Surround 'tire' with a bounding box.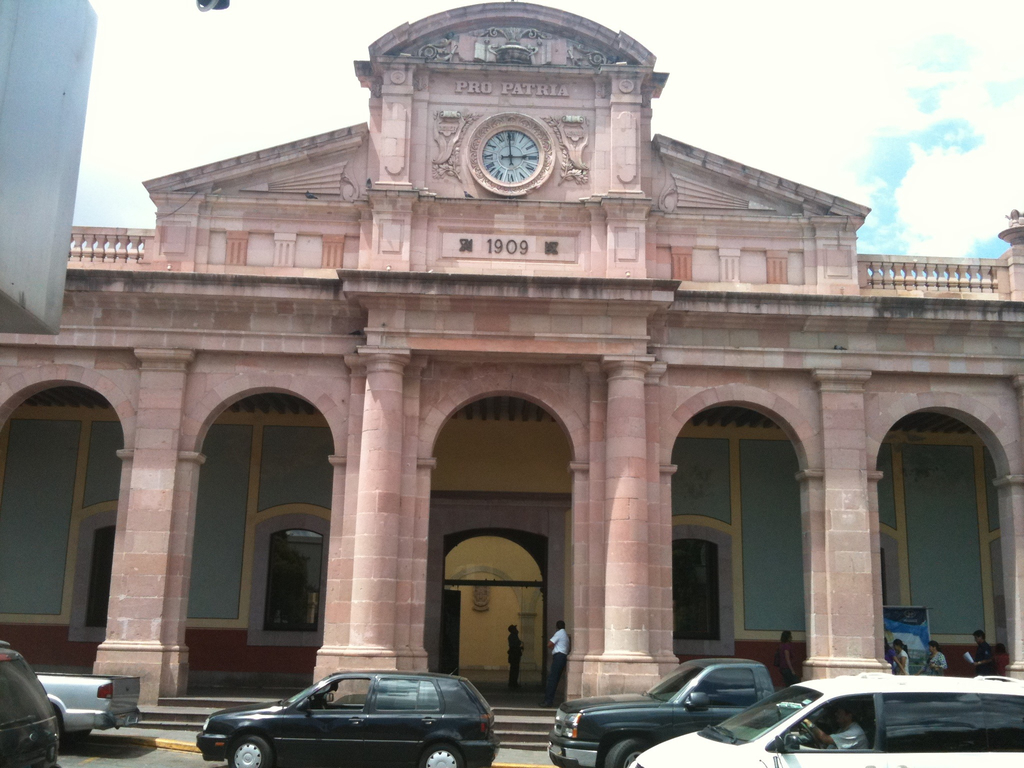
<box>228,733,274,767</box>.
